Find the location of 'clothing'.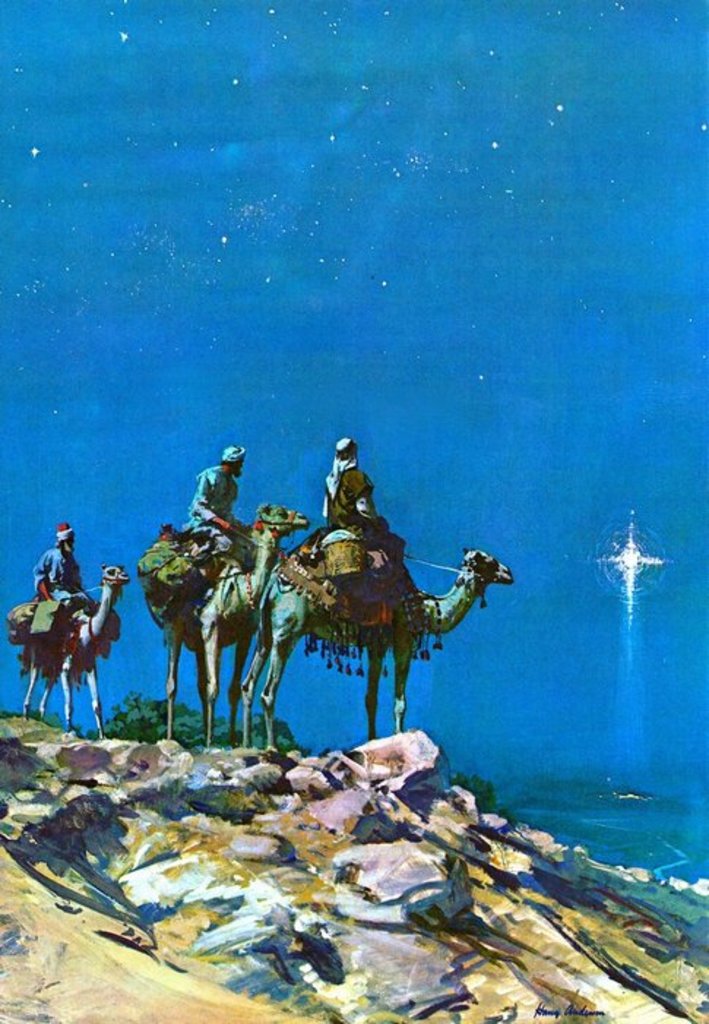
Location: [180, 448, 250, 538].
